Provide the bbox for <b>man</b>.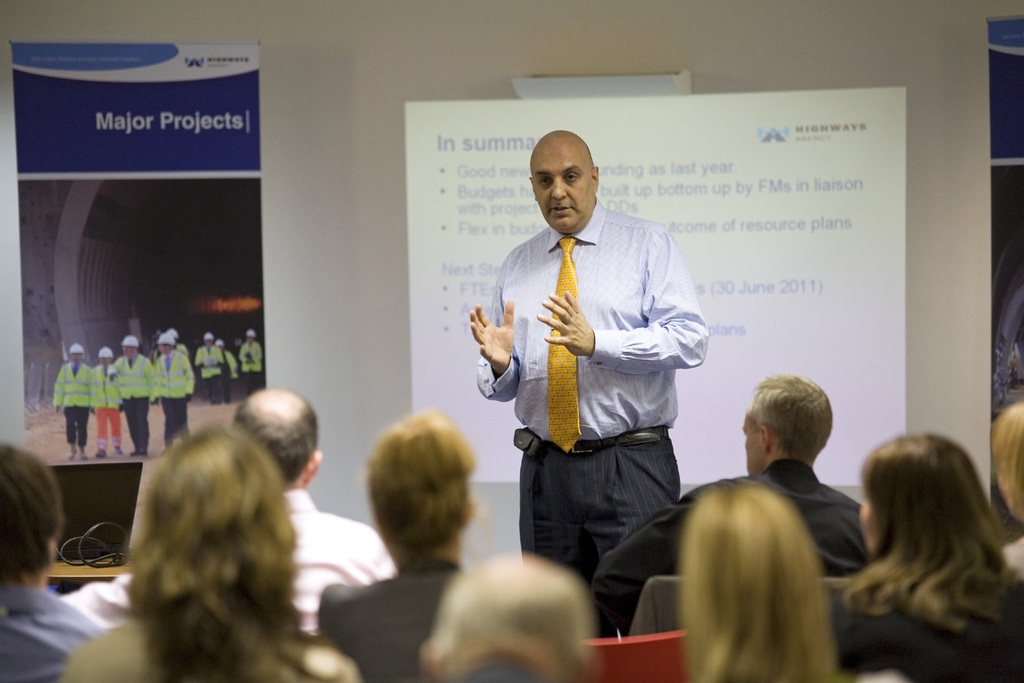
crop(239, 325, 264, 396).
